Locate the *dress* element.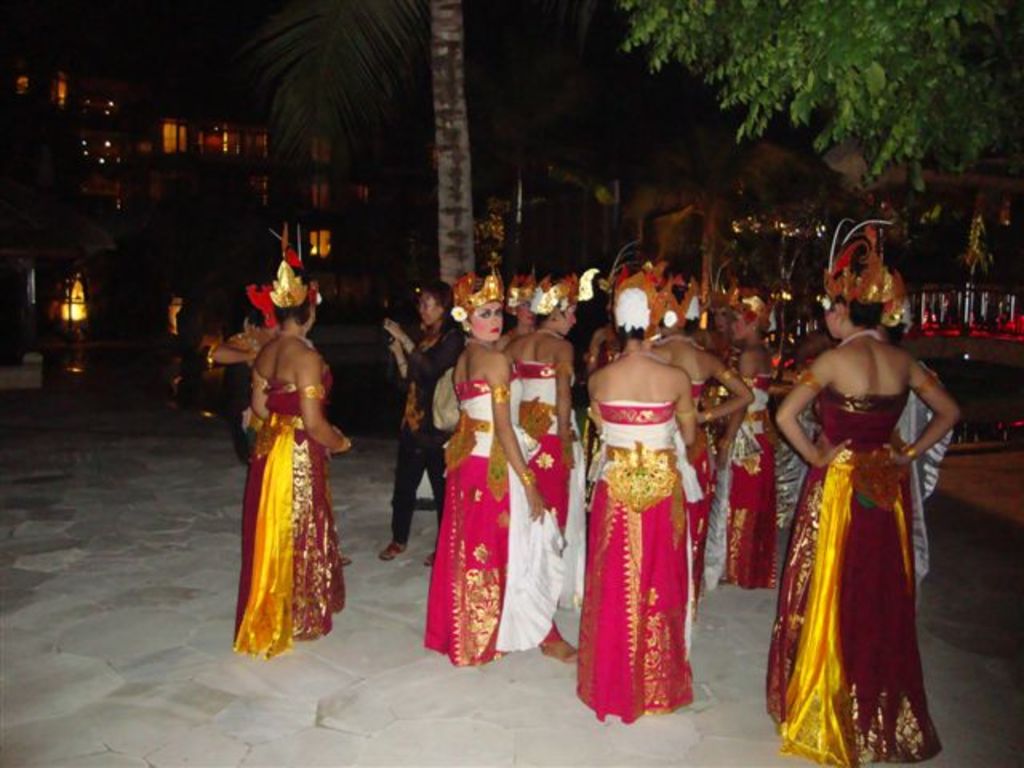
Element bbox: {"left": 766, "top": 390, "right": 942, "bottom": 766}.
